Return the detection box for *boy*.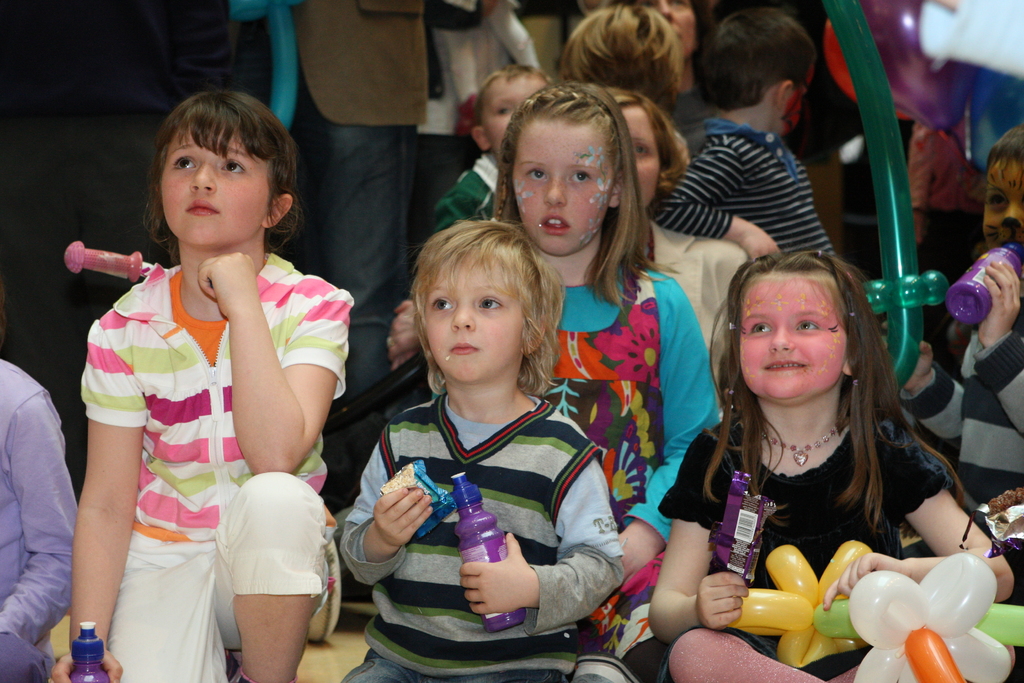
(left=410, top=51, right=555, bottom=314).
